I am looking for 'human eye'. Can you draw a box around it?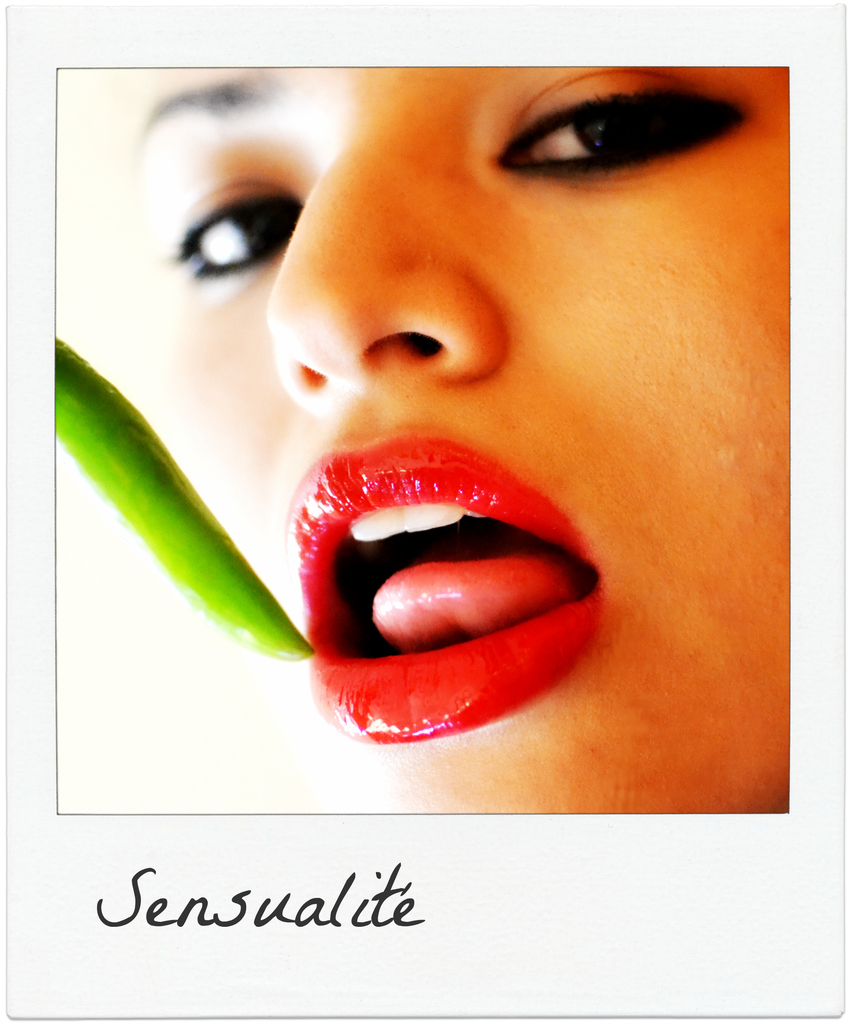
Sure, the bounding box is (x1=160, y1=184, x2=303, y2=280).
